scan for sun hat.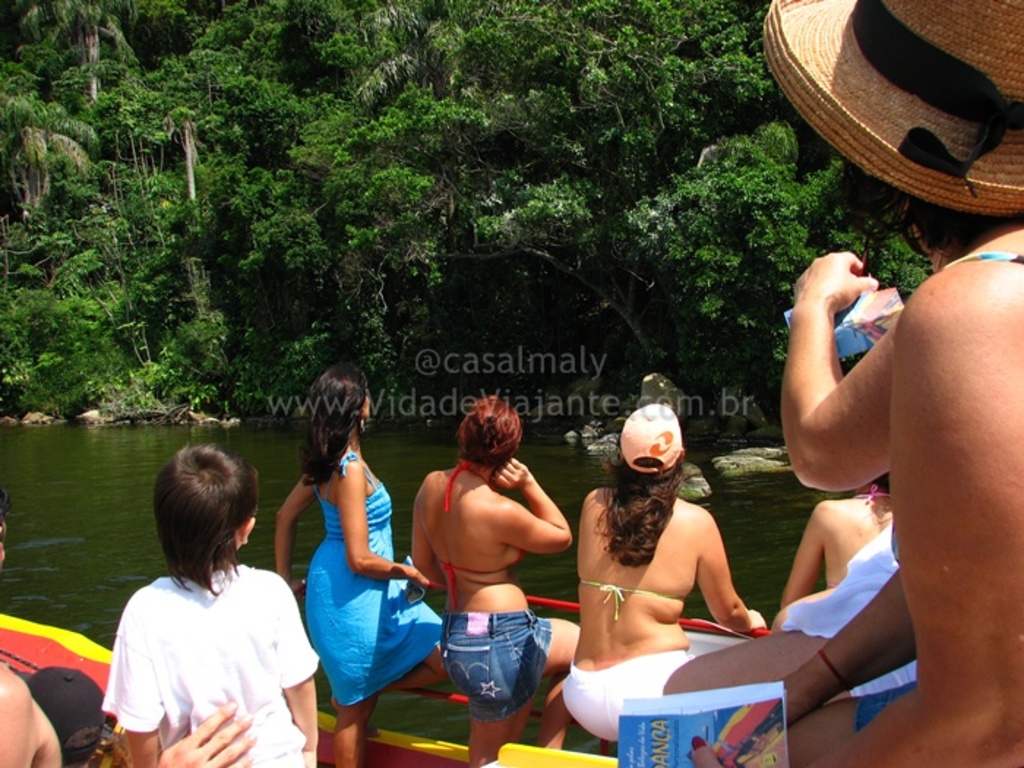
Scan result: detection(765, 0, 1023, 224).
